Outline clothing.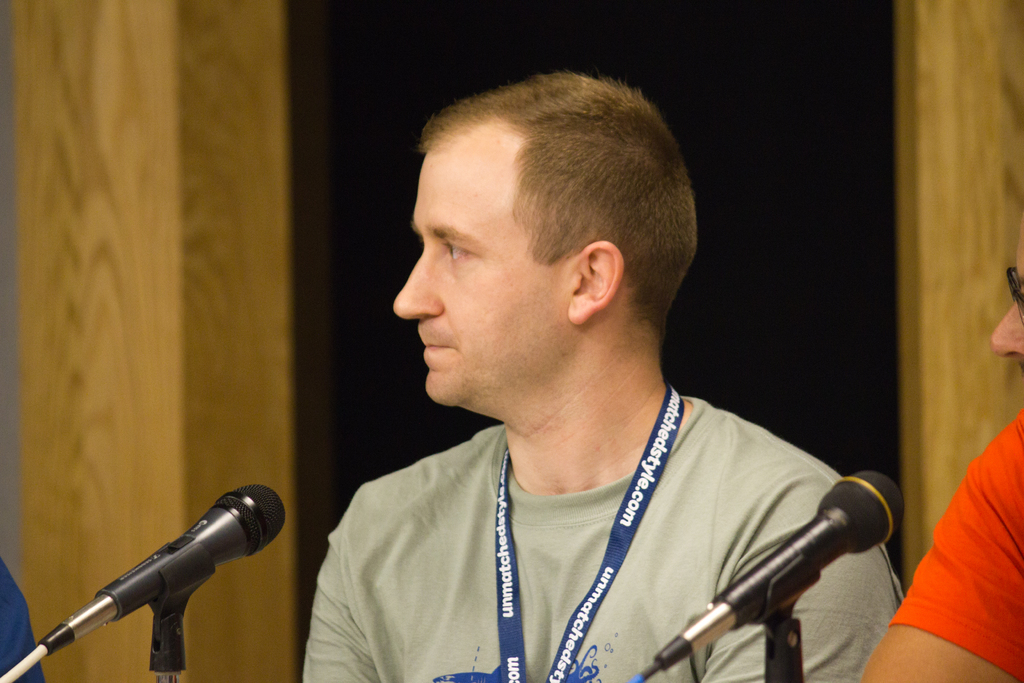
Outline: (301,363,897,668).
